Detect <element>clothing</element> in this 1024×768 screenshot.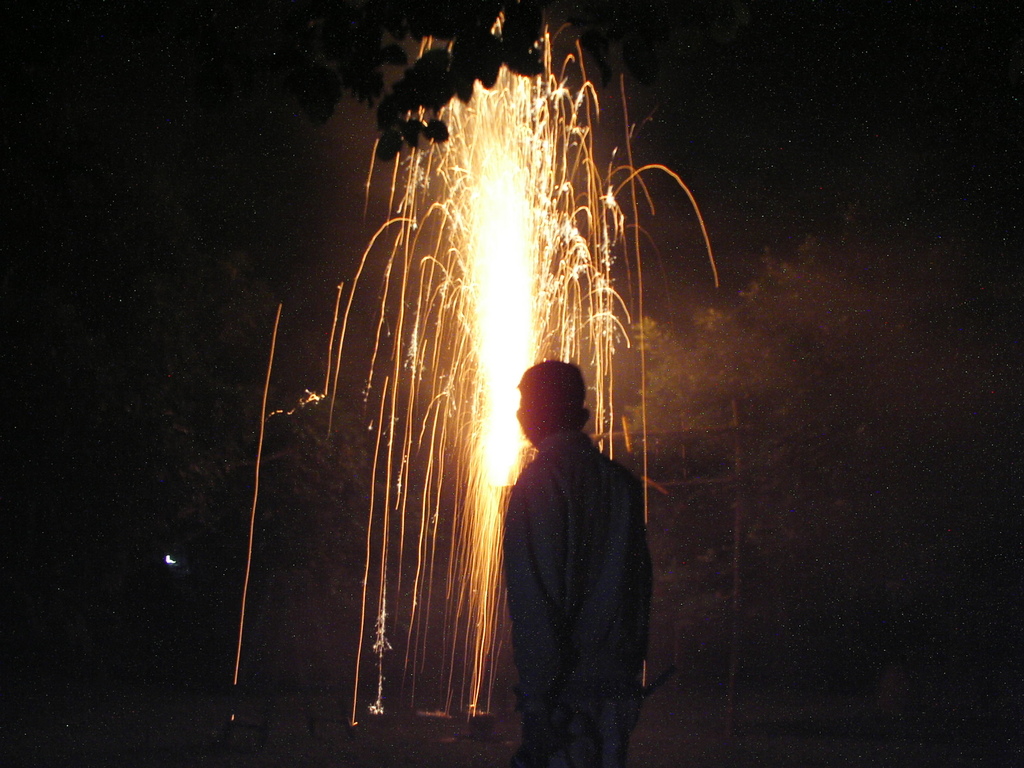
Detection: detection(481, 361, 650, 751).
